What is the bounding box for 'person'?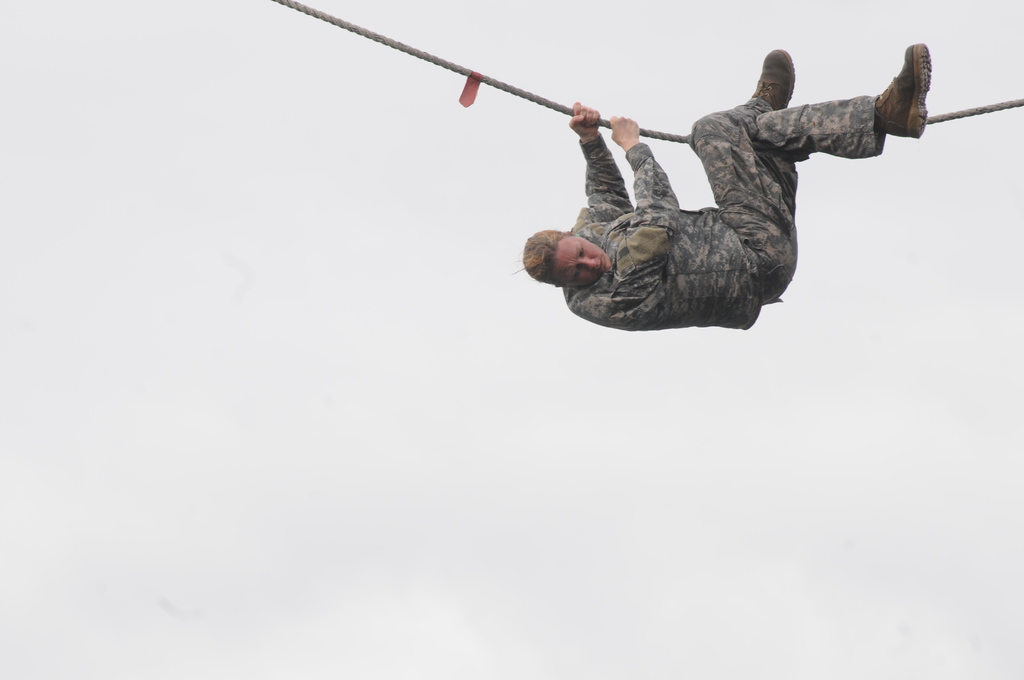
509,36,936,334.
